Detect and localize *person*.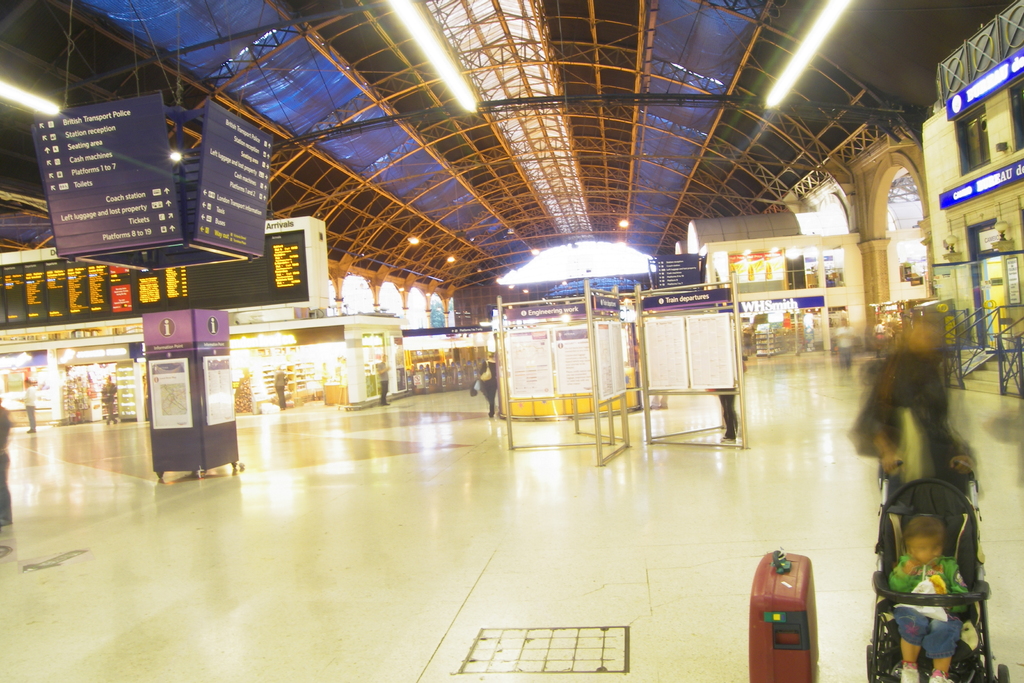
Localized at [470,349,495,418].
